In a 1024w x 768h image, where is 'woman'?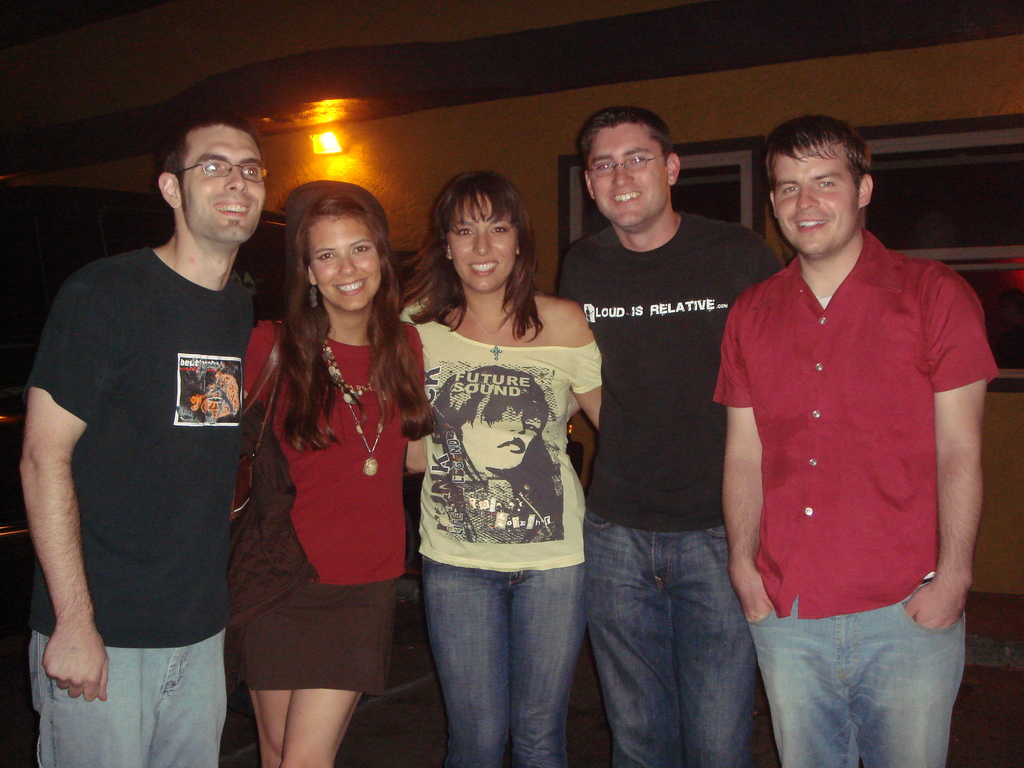
l=429, t=360, r=563, b=546.
